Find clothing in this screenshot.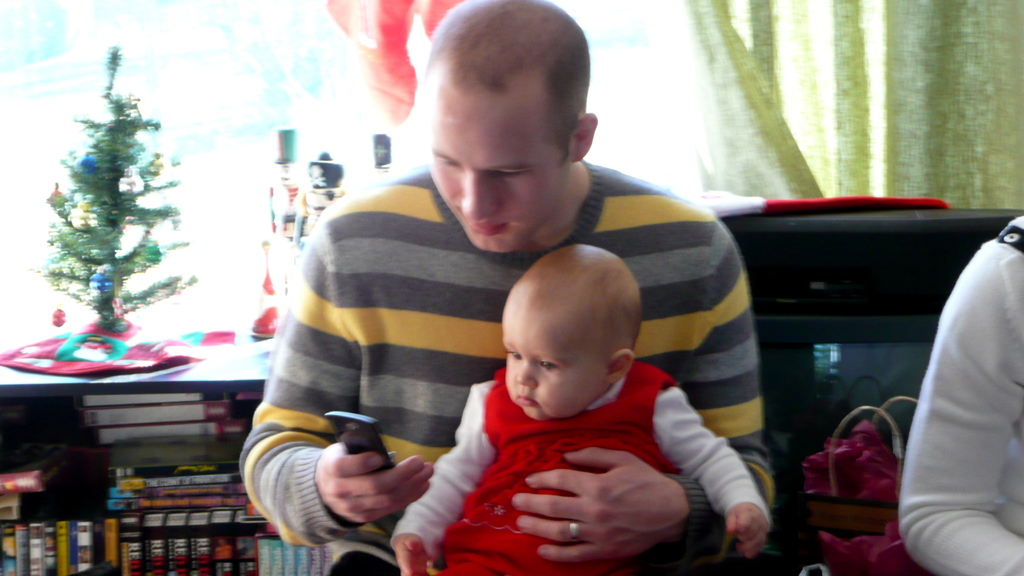
The bounding box for clothing is Rect(239, 161, 776, 575).
